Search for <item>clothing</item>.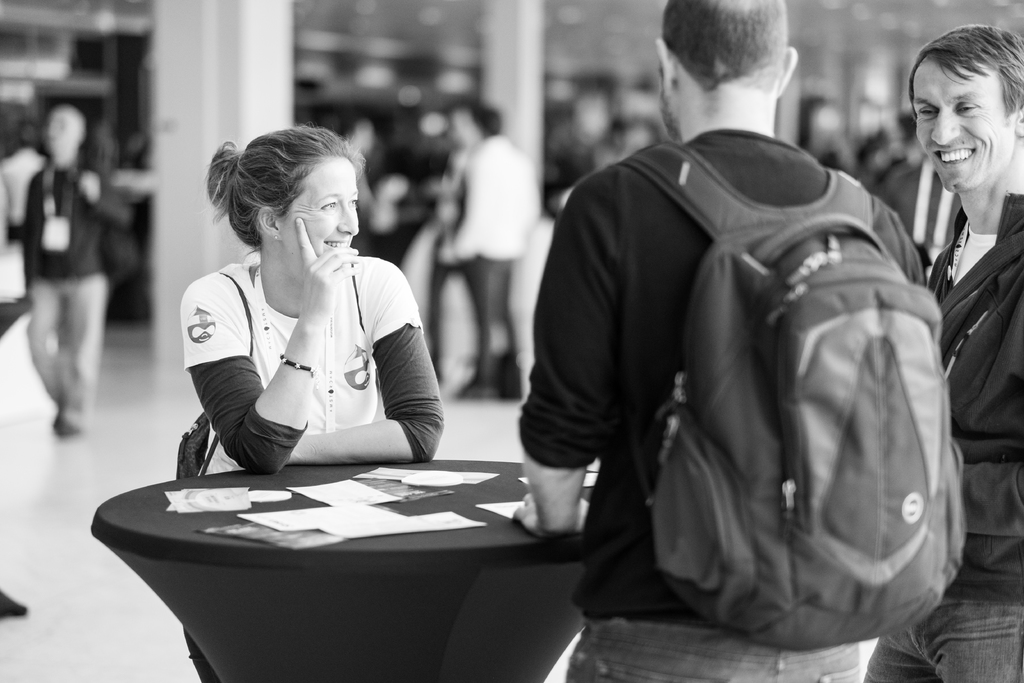
Found at x1=25, y1=160, x2=134, y2=415.
